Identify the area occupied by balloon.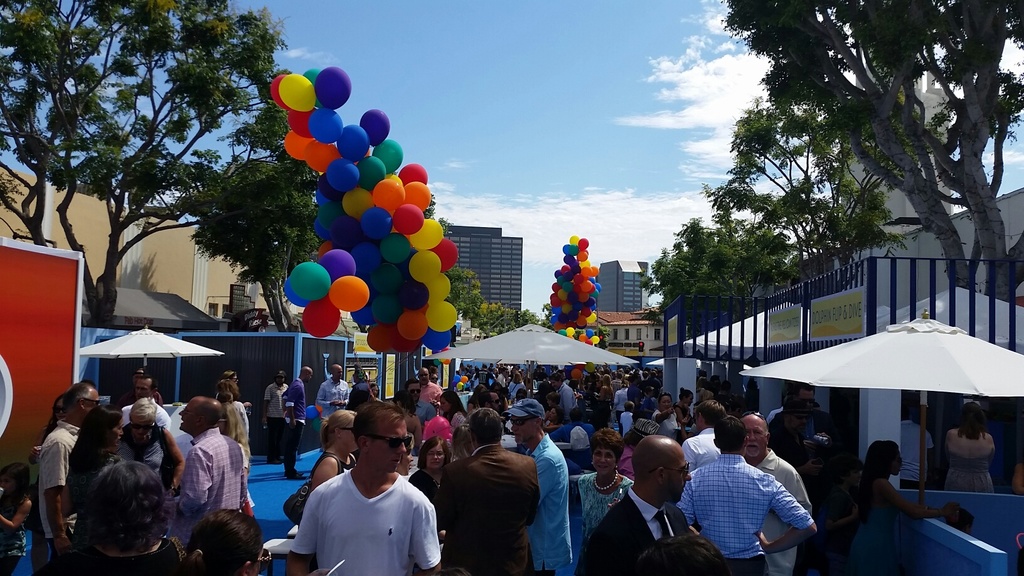
Area: locate(378, 264, 408, 283).
